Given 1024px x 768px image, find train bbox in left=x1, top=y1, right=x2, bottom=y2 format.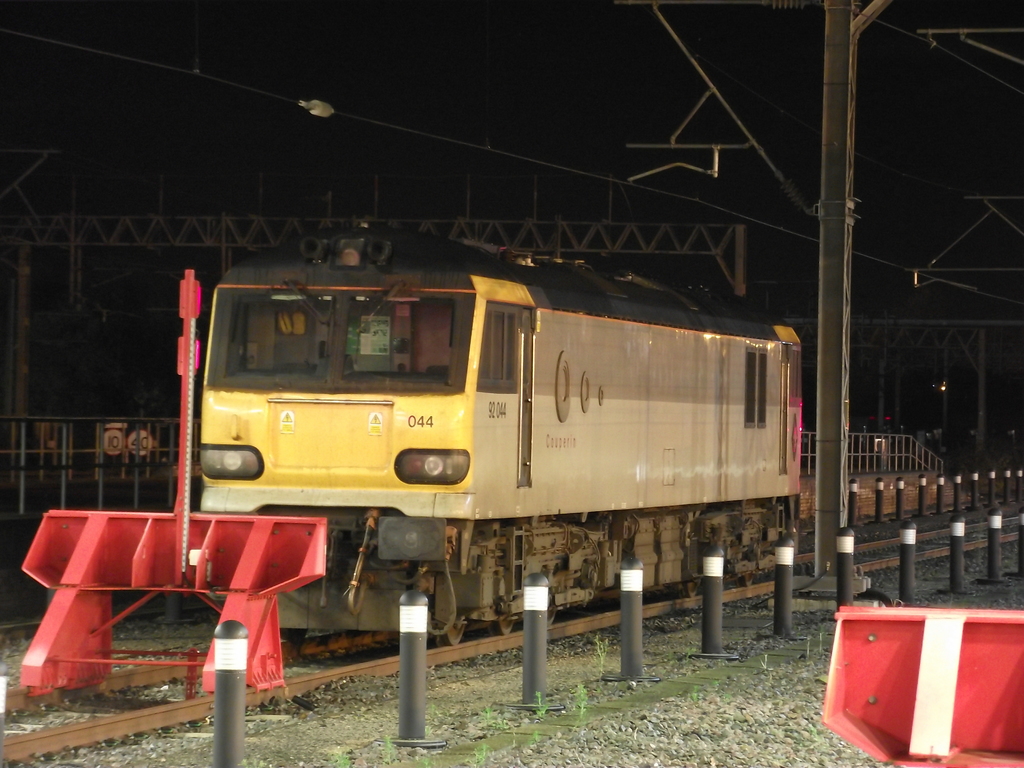
left=189, top=213, right=814, bottom=657.
